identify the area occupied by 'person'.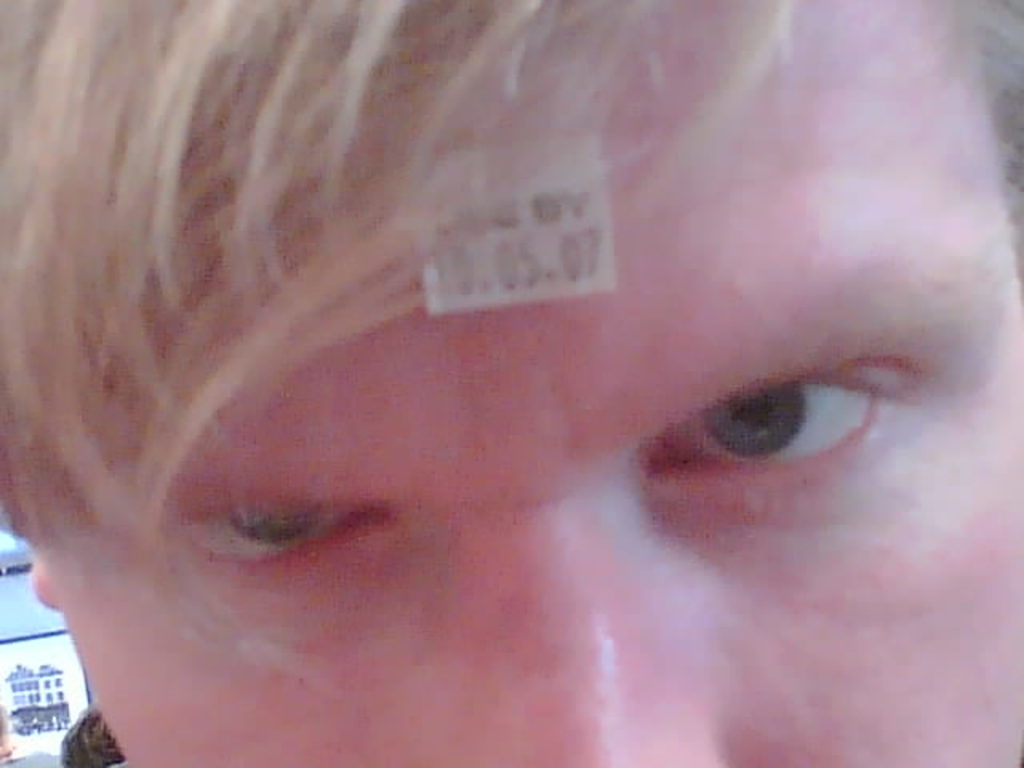
Area: {"left": 2, "top": 19, "right": 1021, "bottom": 757}.
